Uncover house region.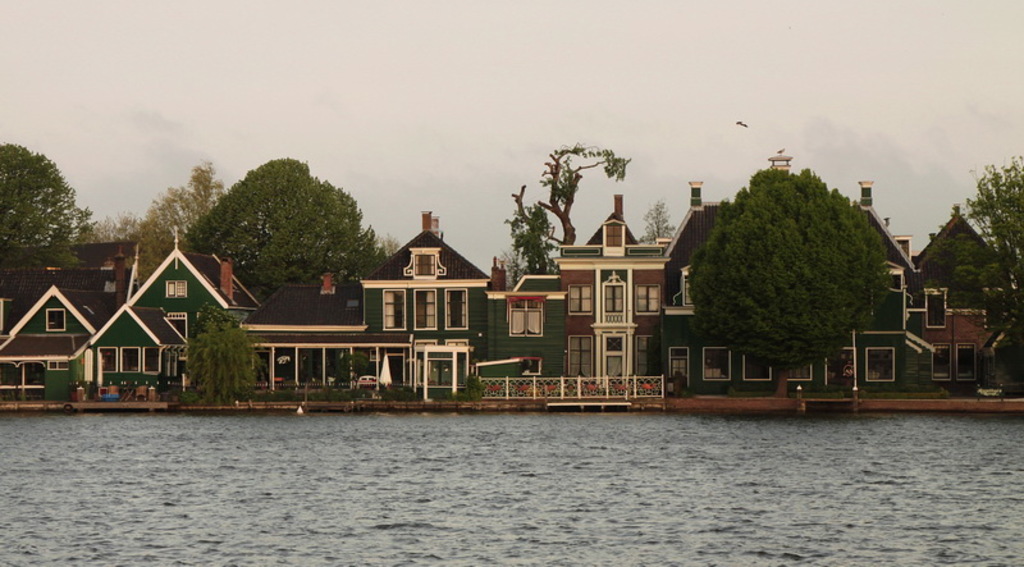
Uncovered: Rect(652, 145, 954, 407).
